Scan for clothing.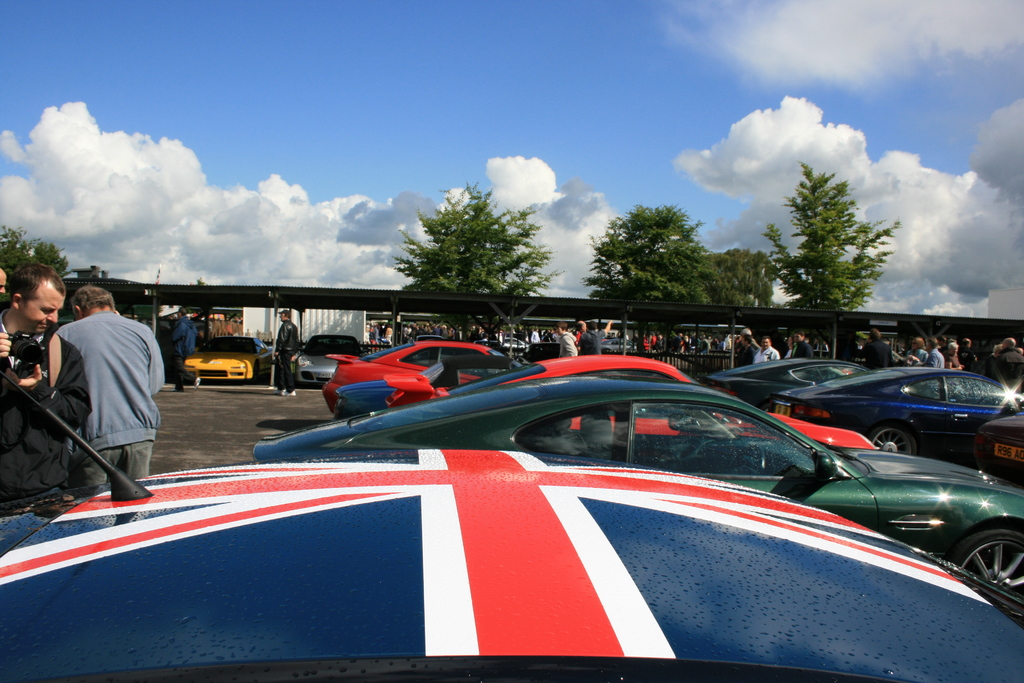
Scan result: region(862, 338, 893, 368).
